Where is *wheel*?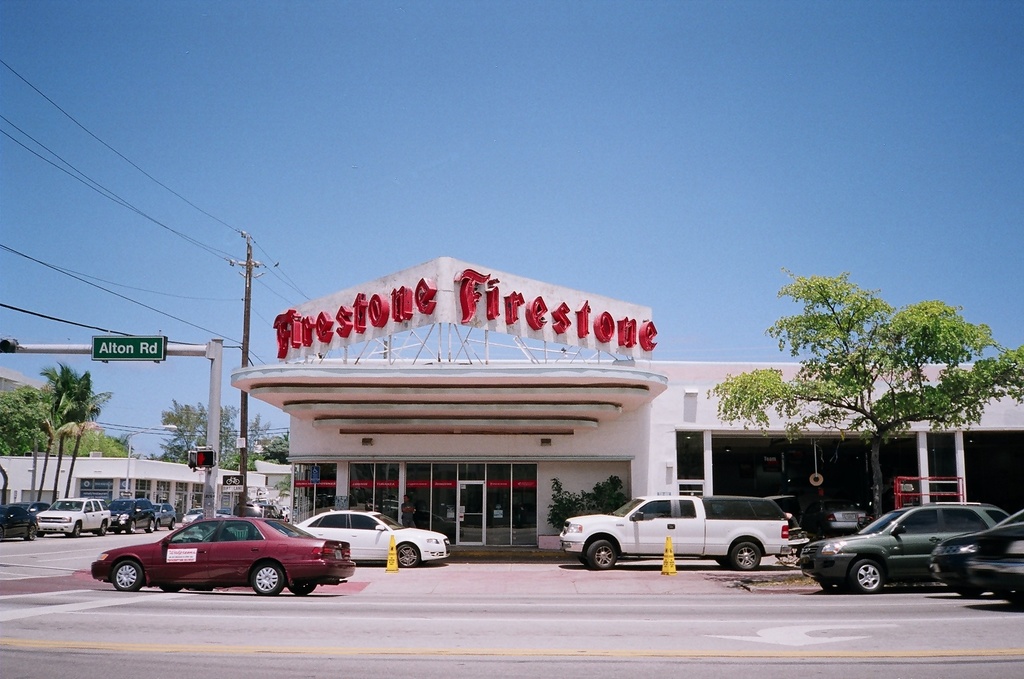
Rect(586, 536, 618, 572).
